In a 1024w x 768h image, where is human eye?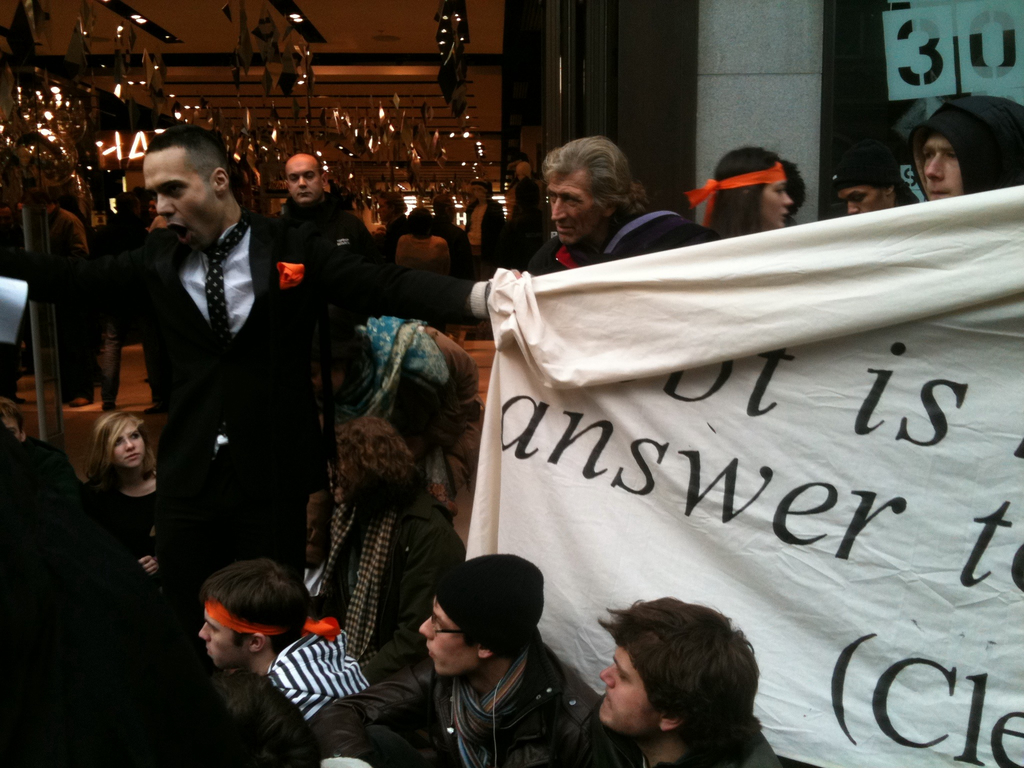
left=566, top=196, right=575, bottom=204.
